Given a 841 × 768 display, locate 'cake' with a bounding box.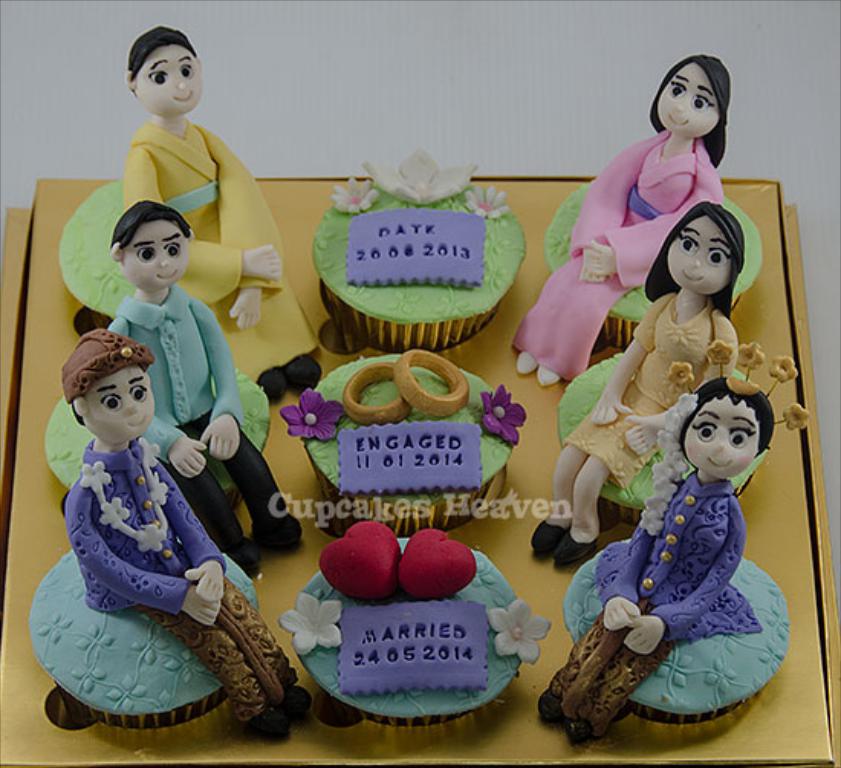
Located: BBox(508, 50, 758, 386).
